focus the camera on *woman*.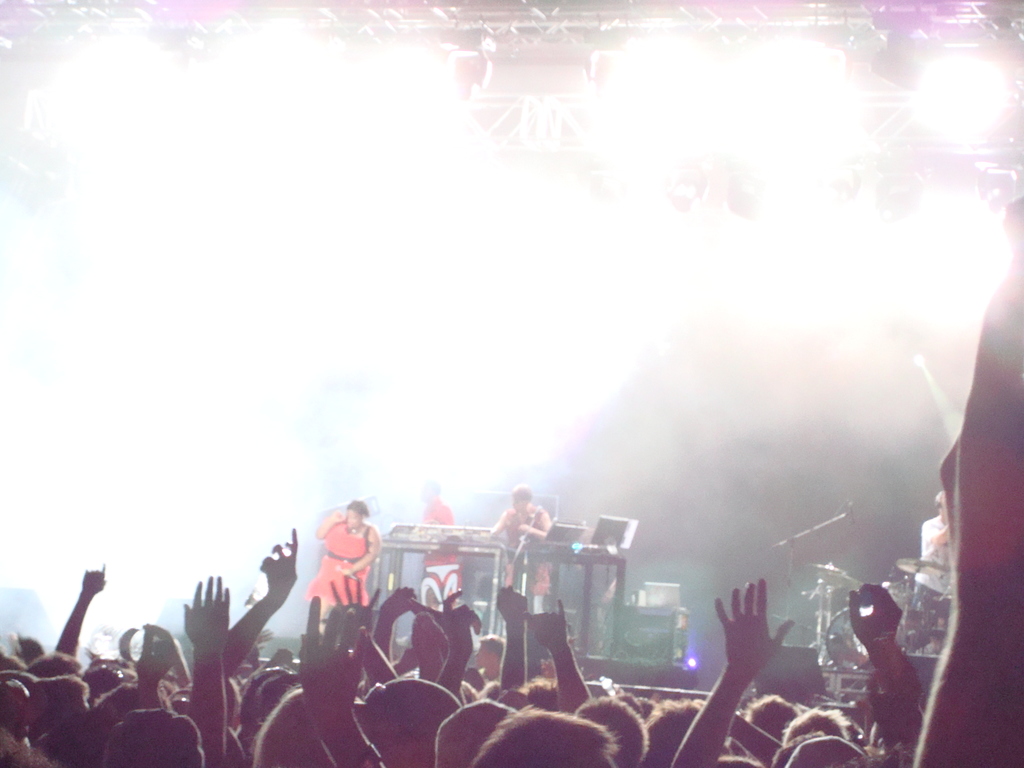
Focus region: <bbox>310, 494, 386, 620</bbox>.
